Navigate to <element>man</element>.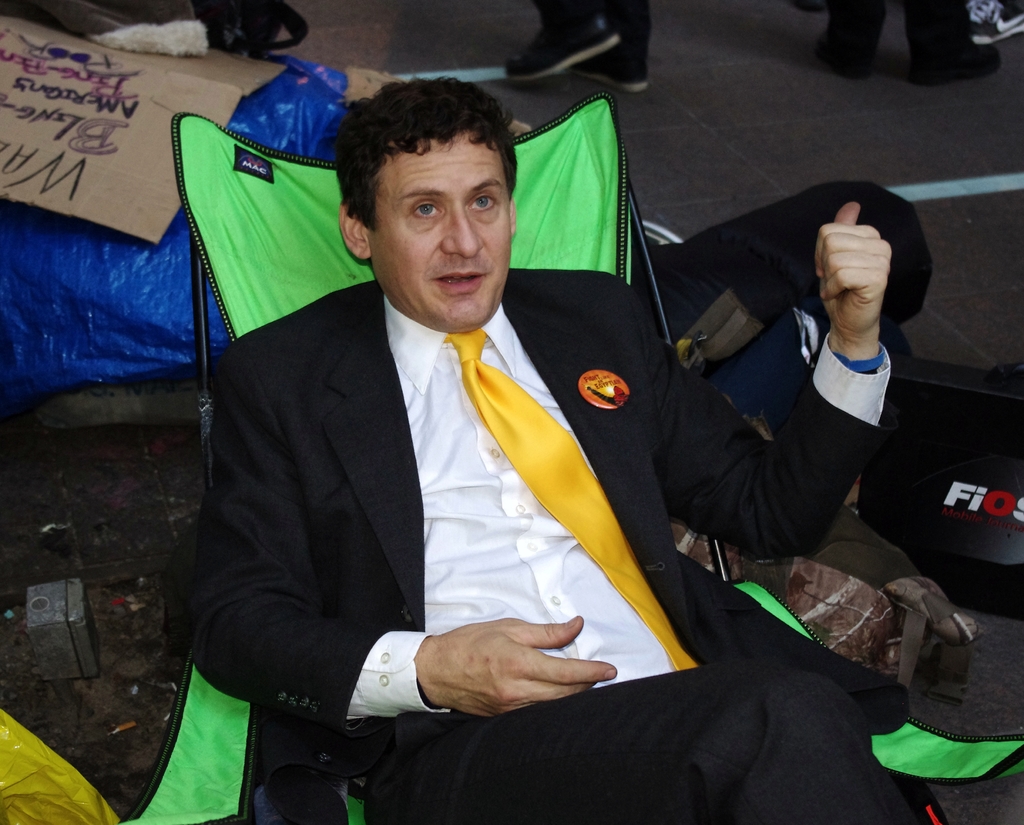
Navigation target: pyautogui.locateOnScreen(172, 72, 845, 808).
